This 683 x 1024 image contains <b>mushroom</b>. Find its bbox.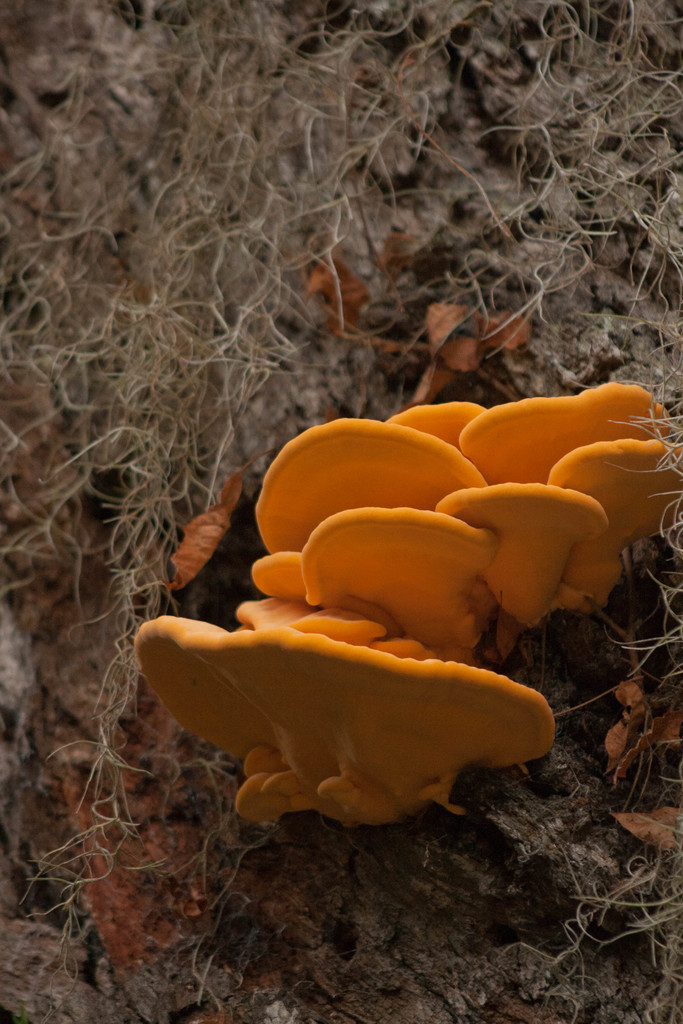
{"x1": 256, "y1": 550, "x2": 315, "y2": 608}.
